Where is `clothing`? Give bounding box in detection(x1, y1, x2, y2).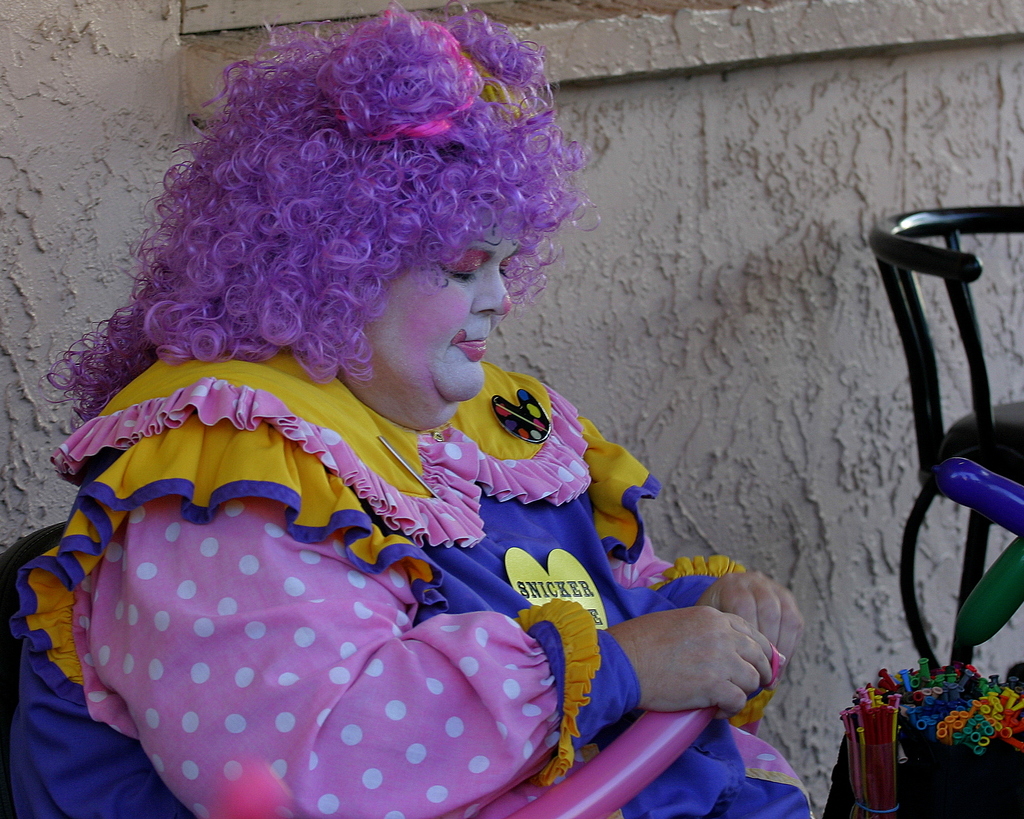
detection(0, 316, 826, 818).
